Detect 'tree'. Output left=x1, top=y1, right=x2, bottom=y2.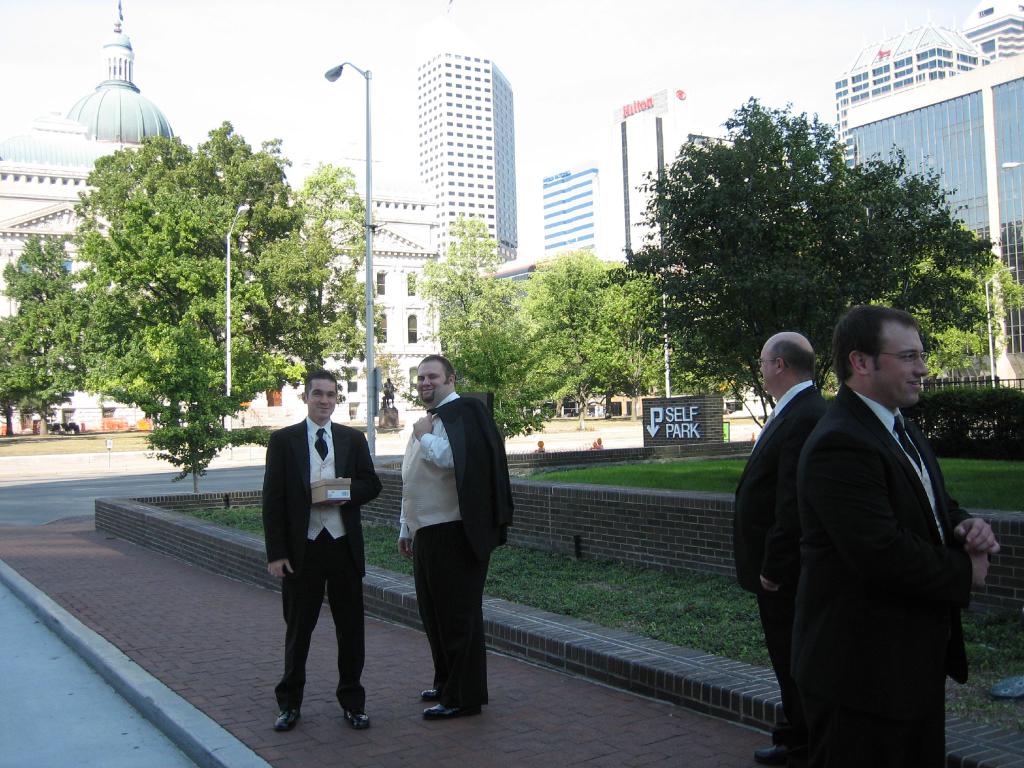
left=408, top=218, right=552, bottom=444.
